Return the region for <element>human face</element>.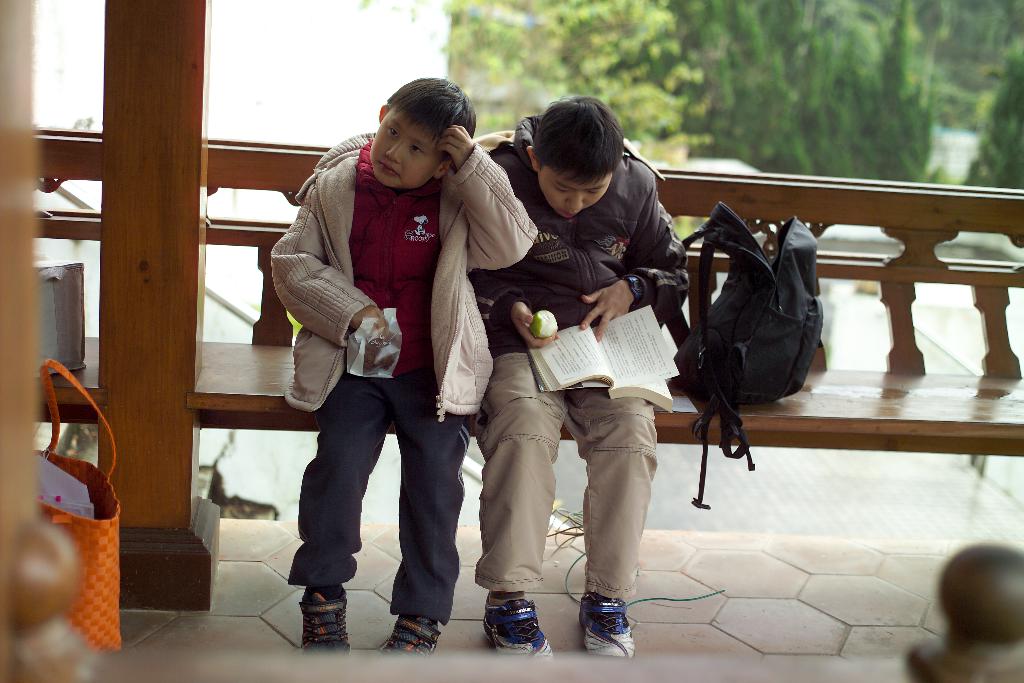
bbox=[538, 172, 615, 220].
